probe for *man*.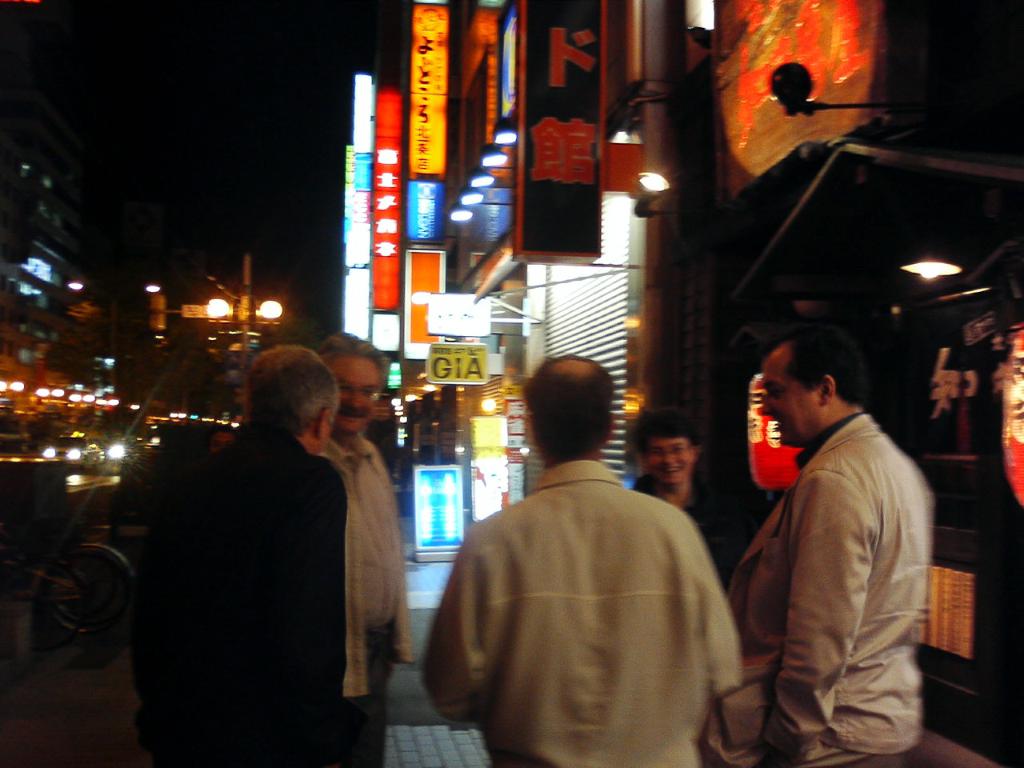
Probe result: left=419, top=351, right=741, bottom=767.
